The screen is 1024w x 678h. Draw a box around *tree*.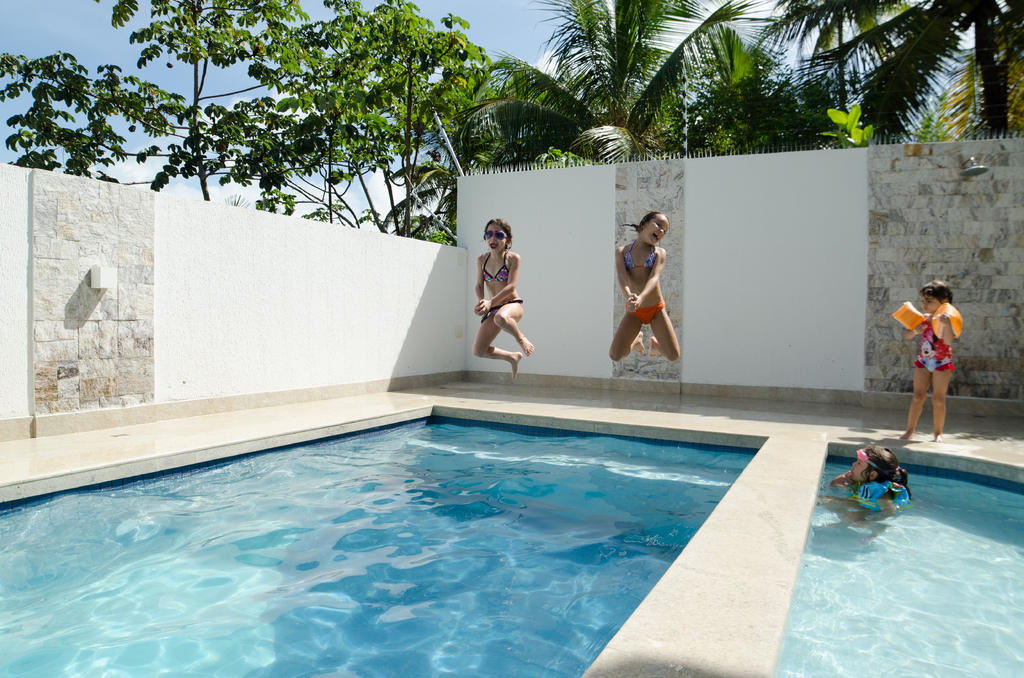
<bbox>752, 0, 1023, 138</bbox>.
